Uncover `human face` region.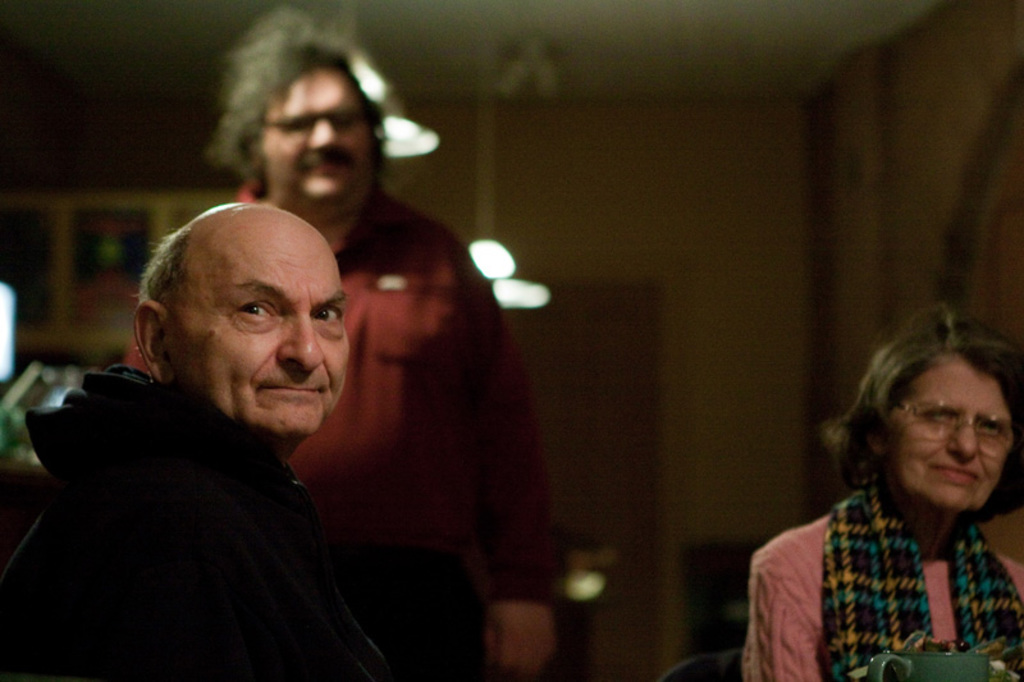
Uncovered: BBox(257, 65, 379, 205).
